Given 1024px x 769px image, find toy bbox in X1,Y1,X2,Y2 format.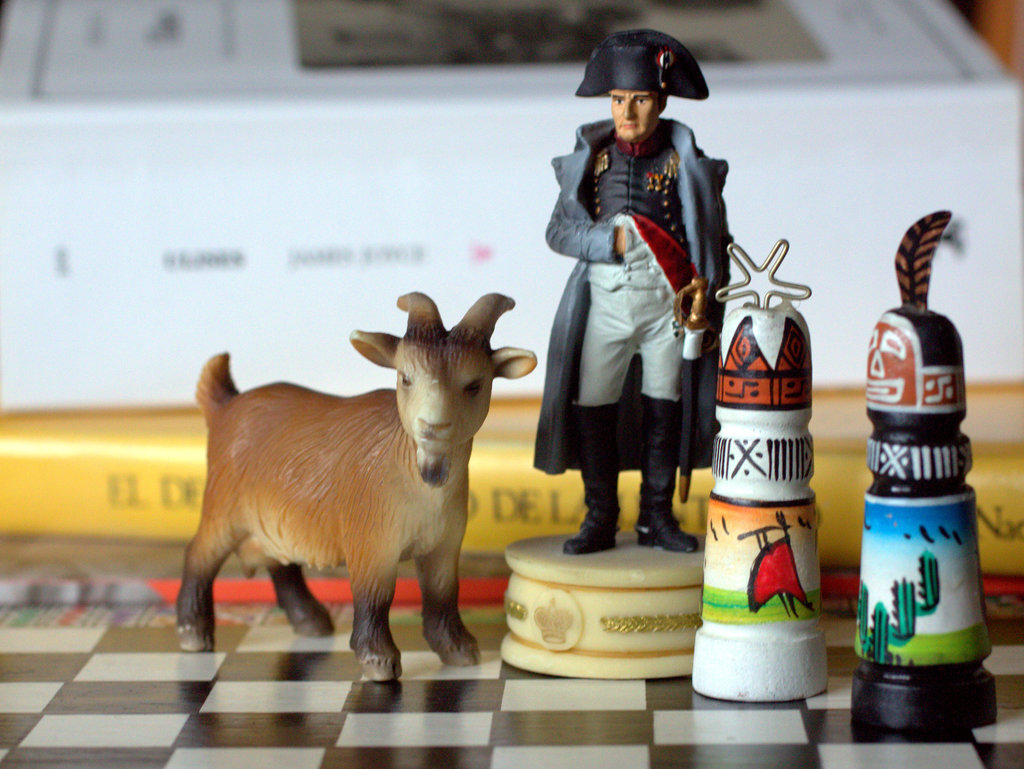
707,239,815,700.
